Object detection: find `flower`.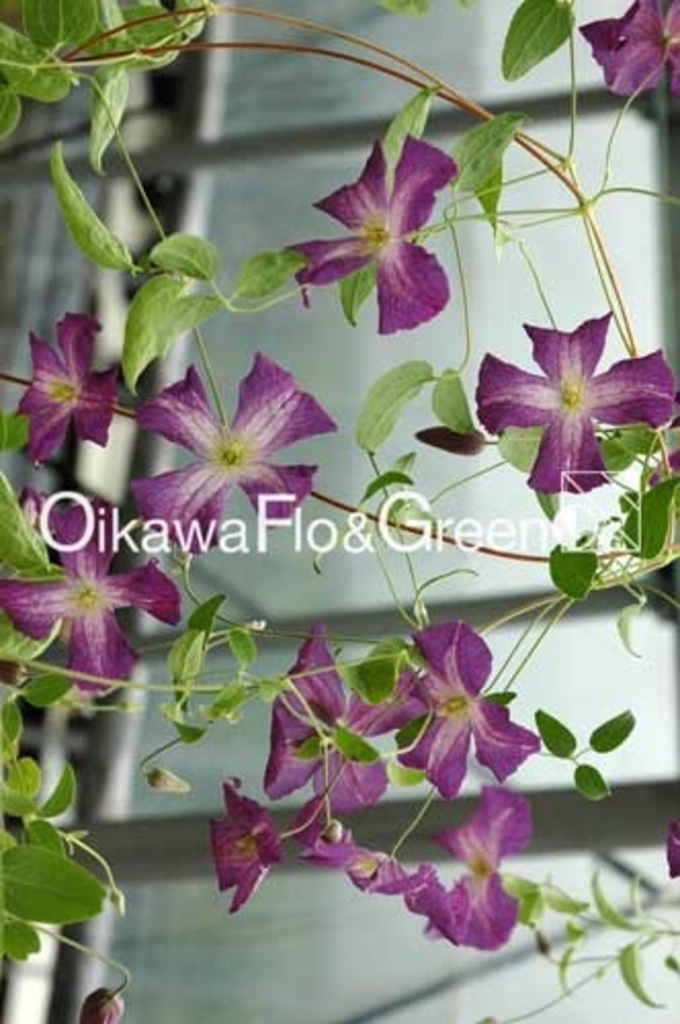
371:608:539:795.
